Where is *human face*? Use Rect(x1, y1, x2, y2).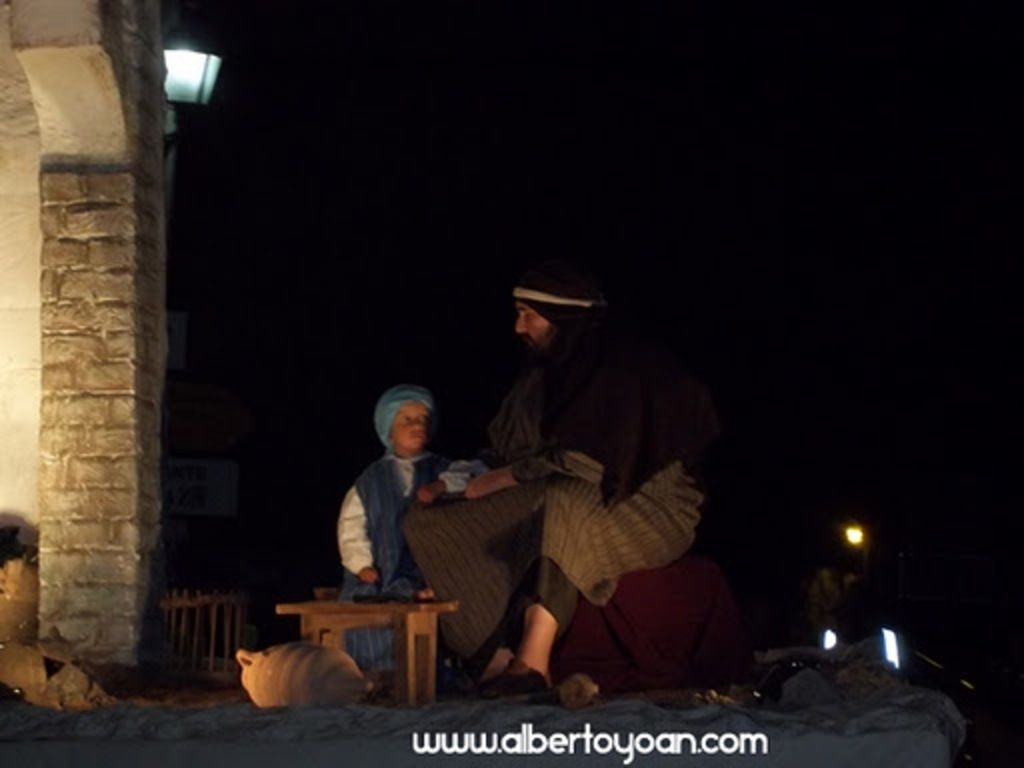
Rect(388, 396, 430, 452).
